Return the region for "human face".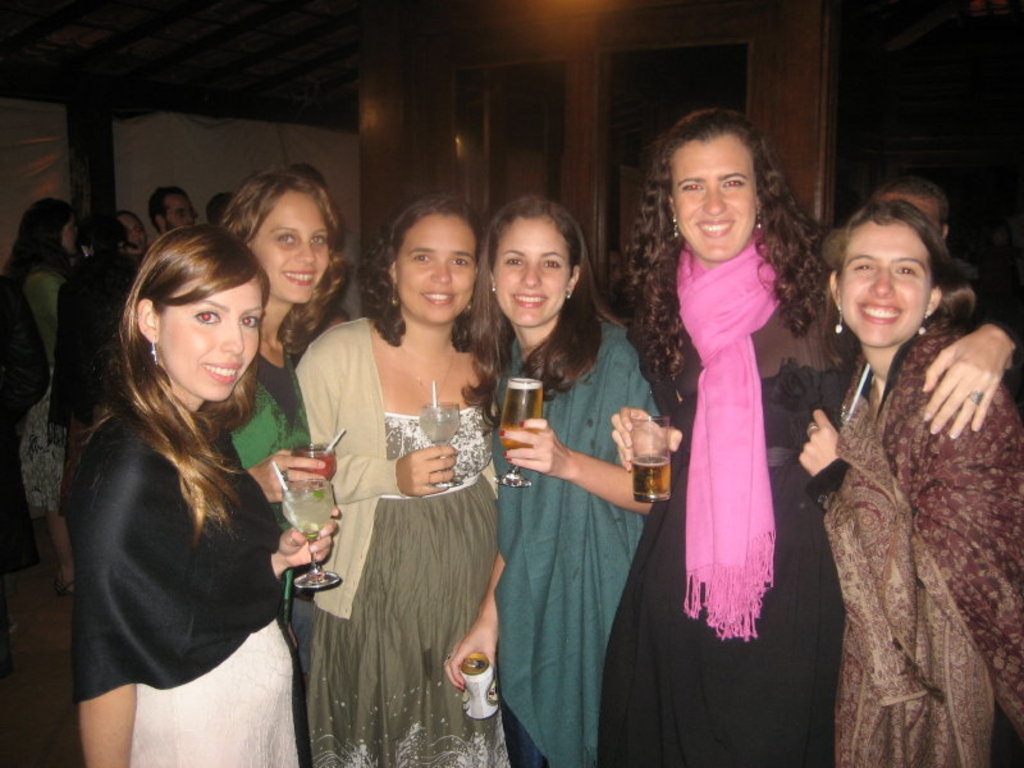
{"x1": 257, "y1": 187, "x2": 335, "y2": 302}.
